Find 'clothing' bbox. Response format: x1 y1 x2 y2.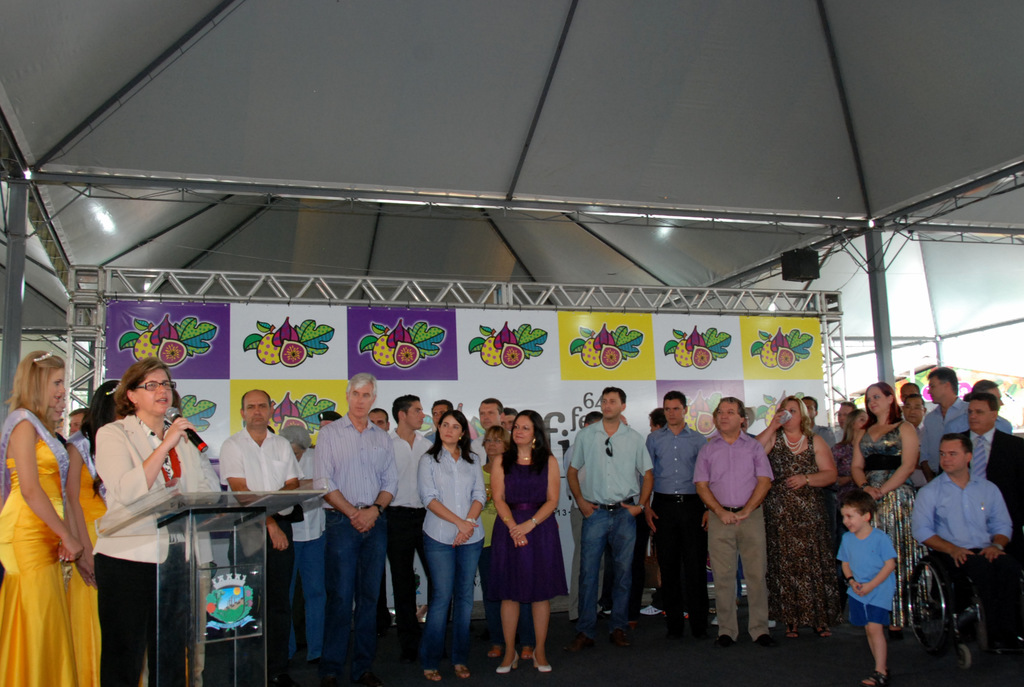
918 395 972 479.
